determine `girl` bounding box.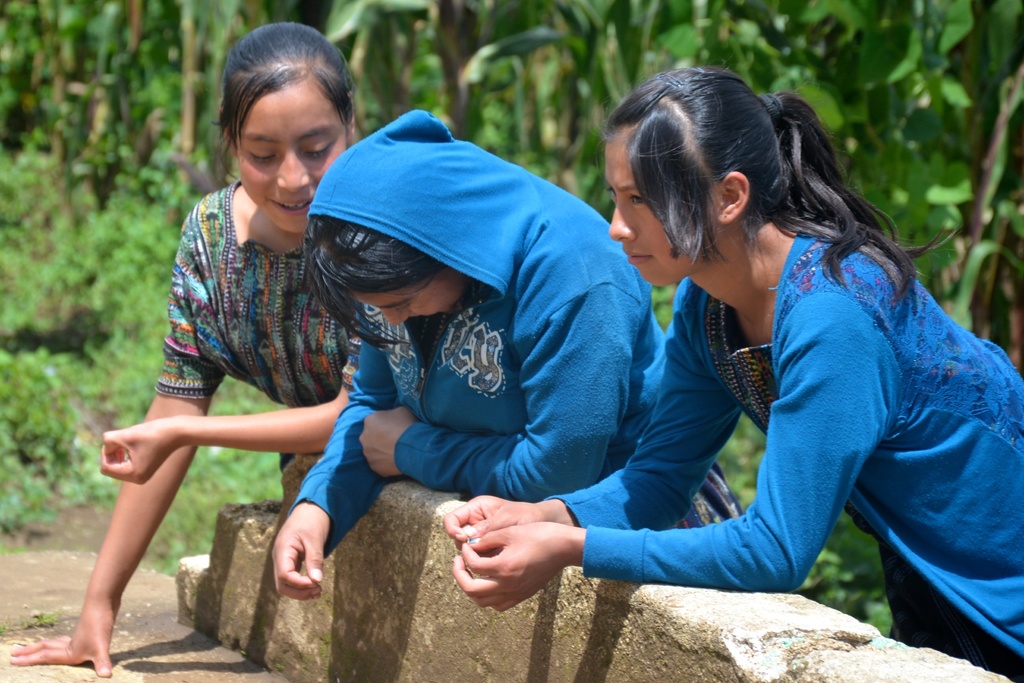
Determined: [440, 62, 1023, 682].
